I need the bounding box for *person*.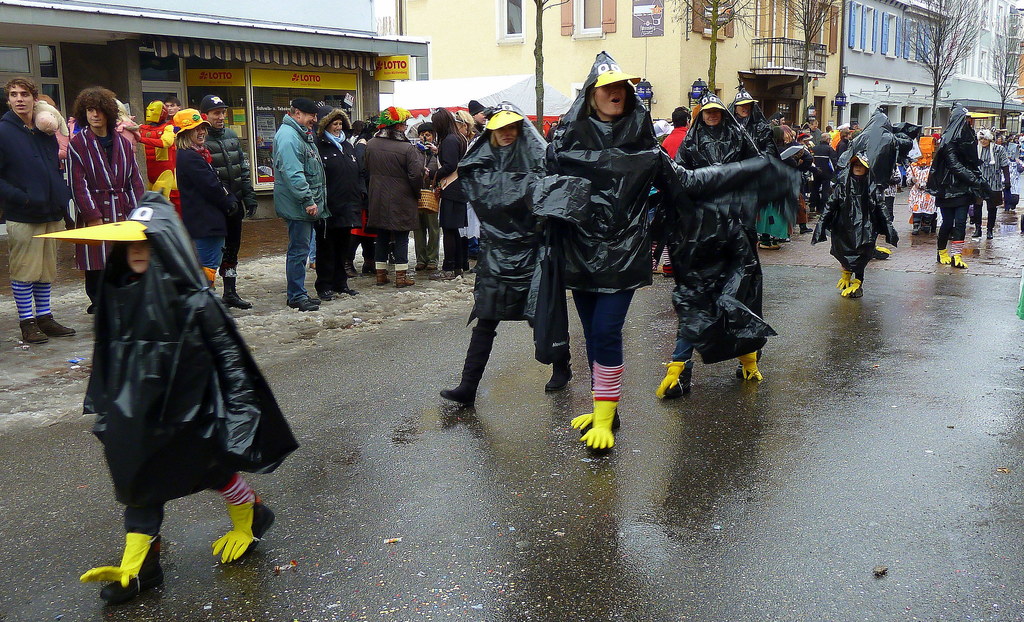
Here it is: x1=974 y1=126 x2=1009 y2=222.
